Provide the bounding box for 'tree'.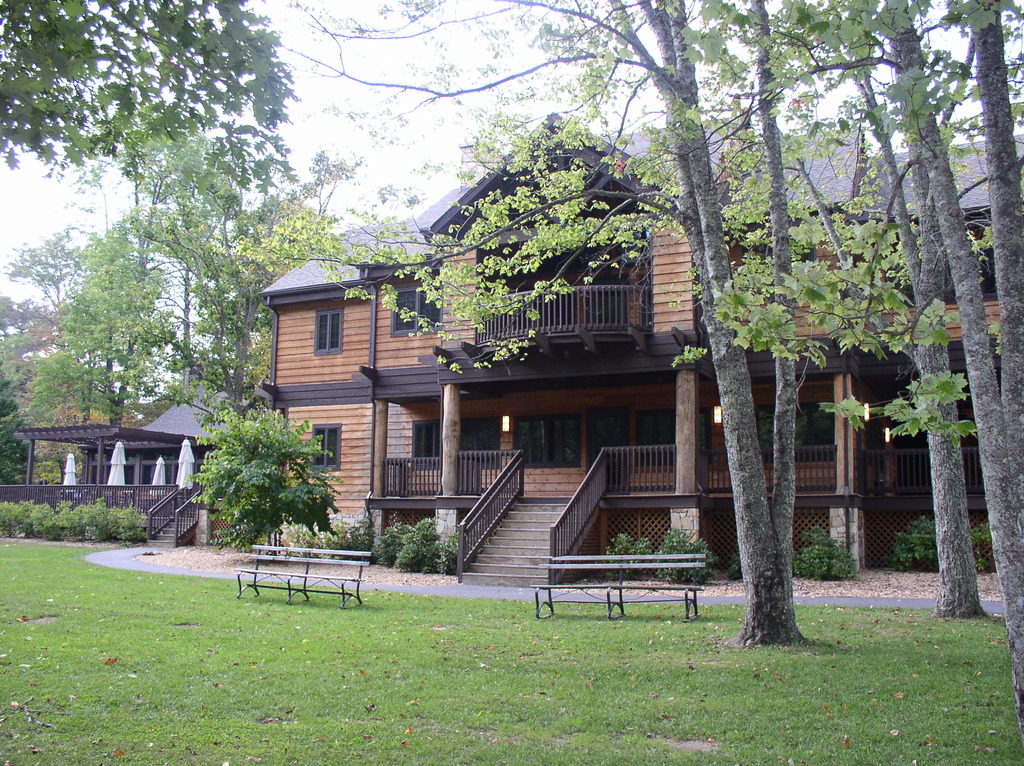
rect(0, 0, 303, 175).
